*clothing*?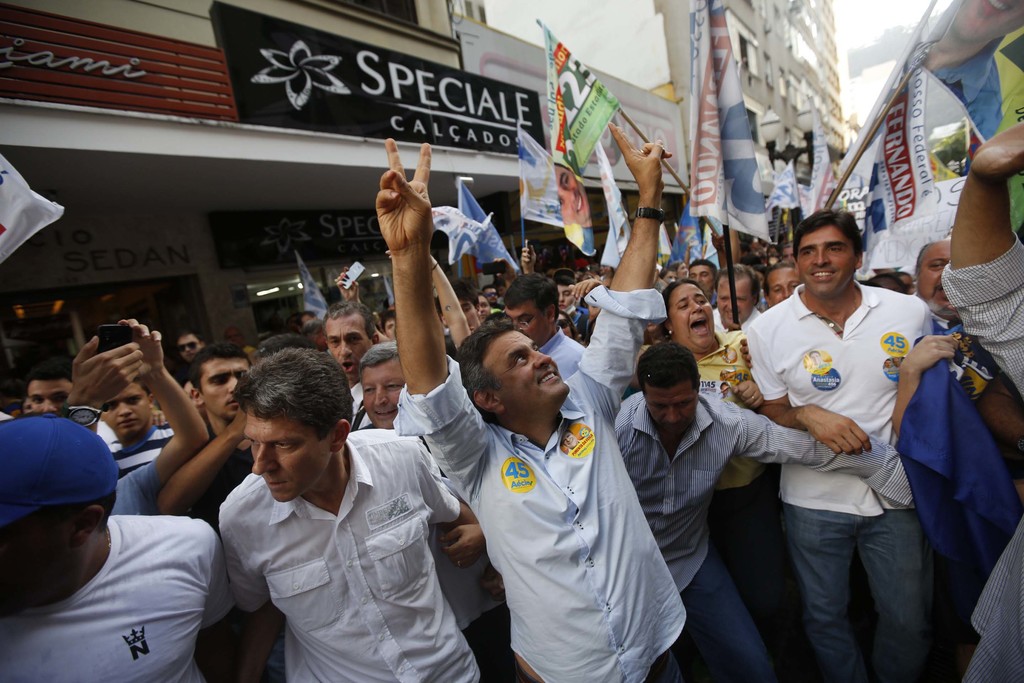
(left=1, top=524, right=232, bottom=682)
